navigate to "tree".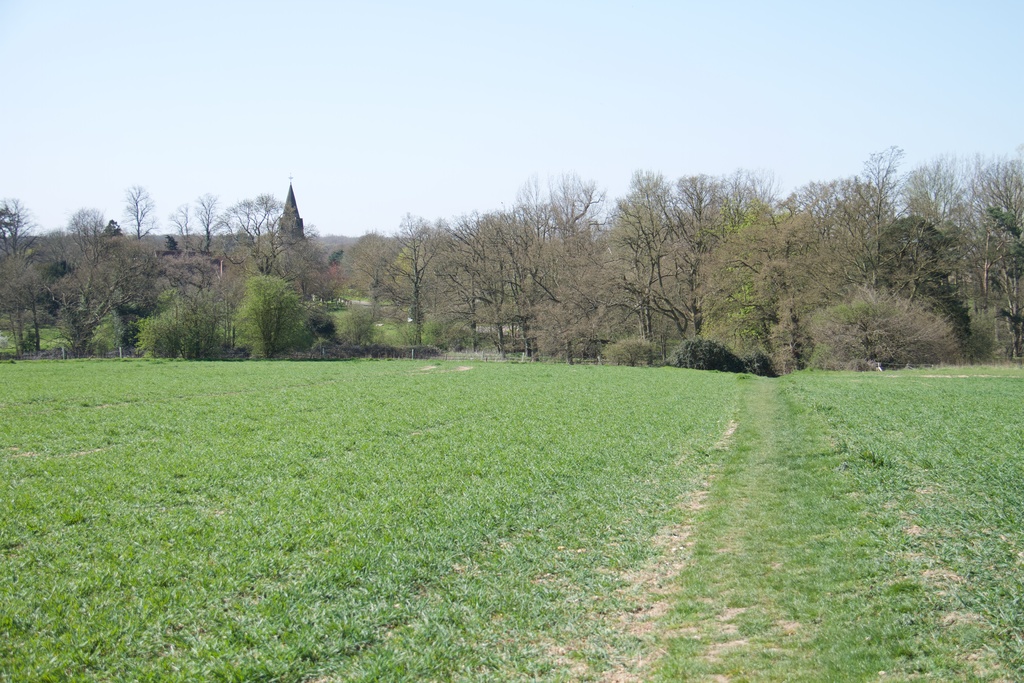
Navigation target: [left=429, top=194, right=509, bottom=350].
